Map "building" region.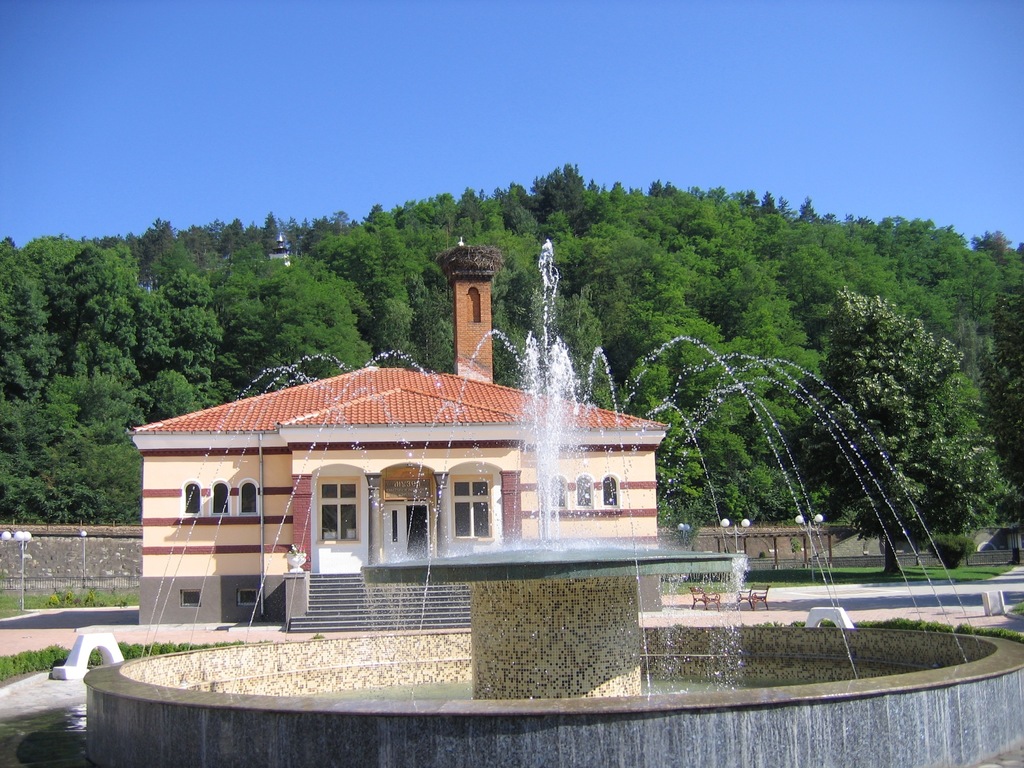
Mapped to x1=269, y1=232, x2=289, y2=266.
